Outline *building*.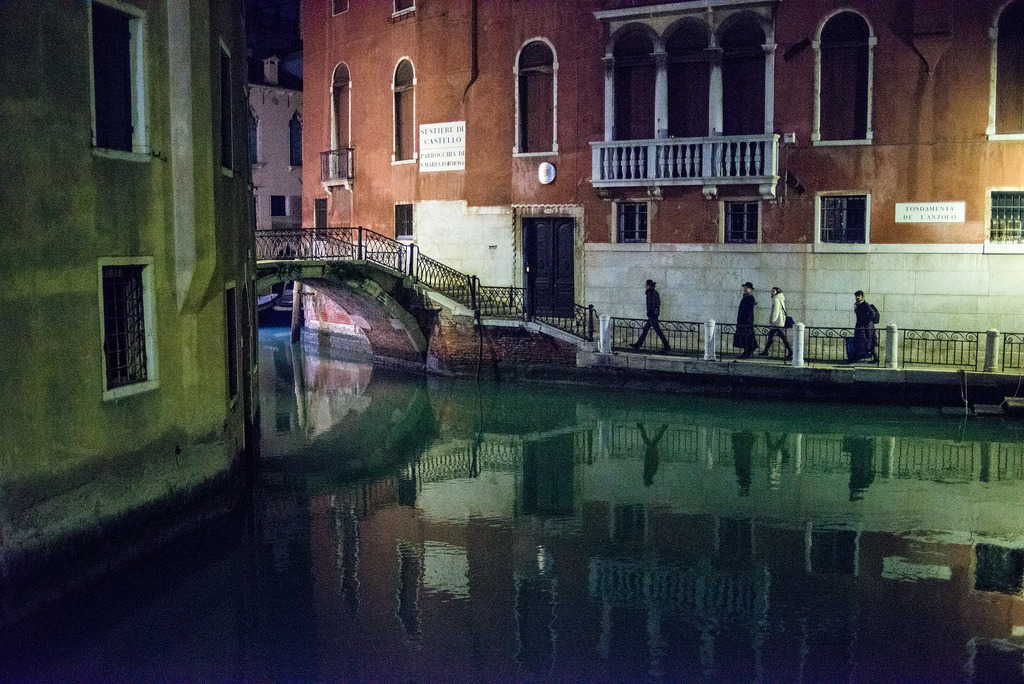
Outline: [0,0,269,573].
